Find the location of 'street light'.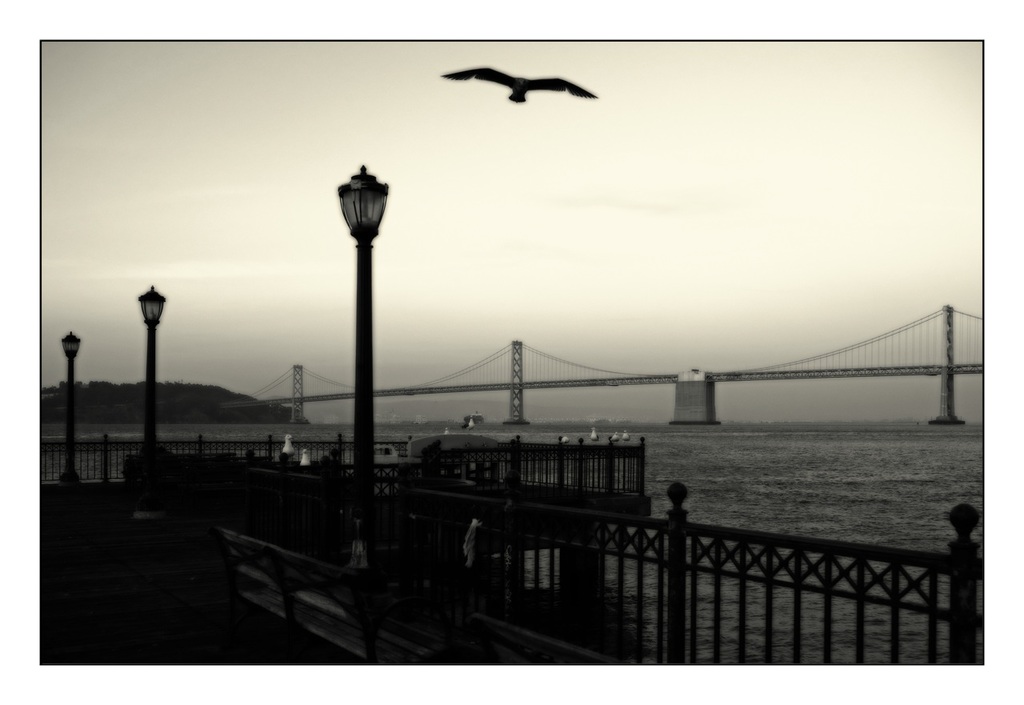
Location: <box>135,281,172,454</box>.
